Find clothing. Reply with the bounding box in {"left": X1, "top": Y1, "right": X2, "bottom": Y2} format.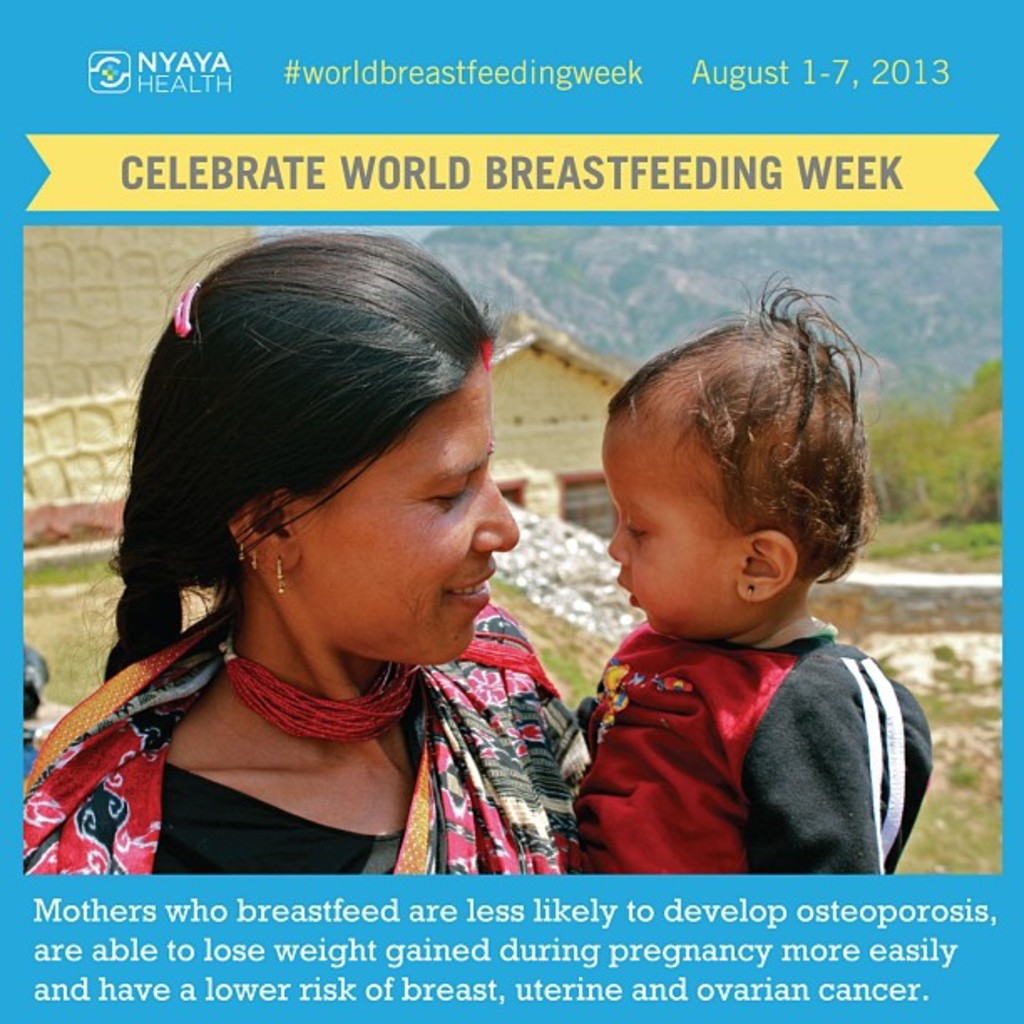
{"left": 20, "top": 599, "right": 596, "bottom": 875}.
